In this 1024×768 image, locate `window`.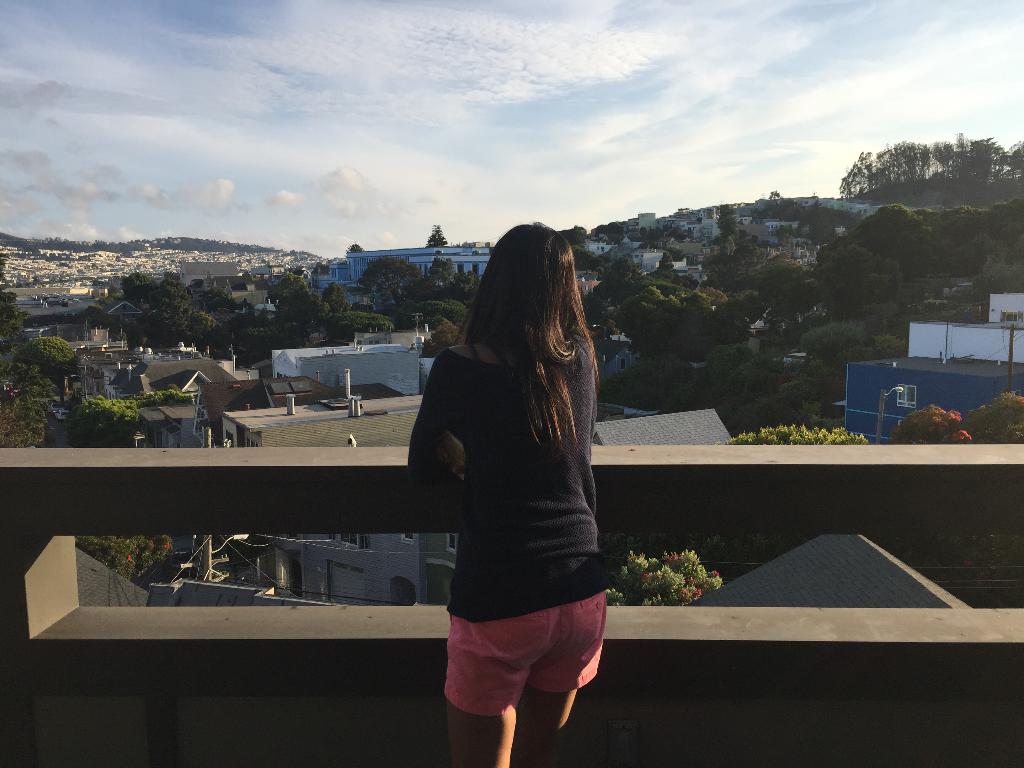
Bounding box: locate(444, 535, 461, 554).
